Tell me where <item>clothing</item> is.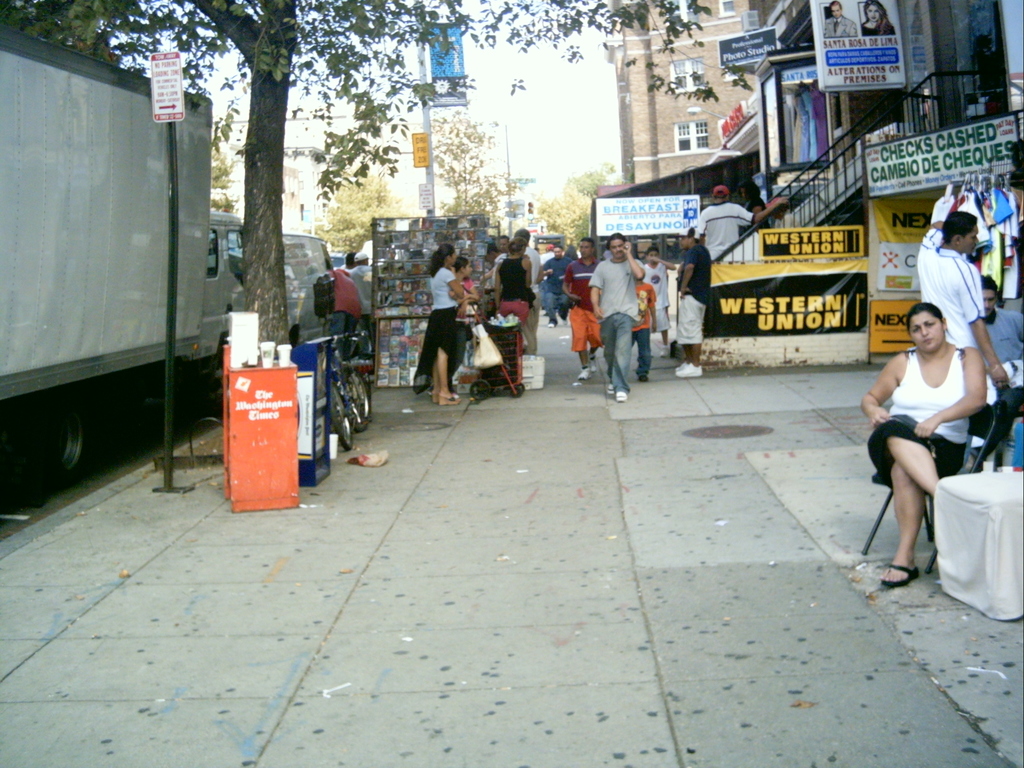
<item>clothing</item> is at (left=673, top=243, right=703, bottom=351).
